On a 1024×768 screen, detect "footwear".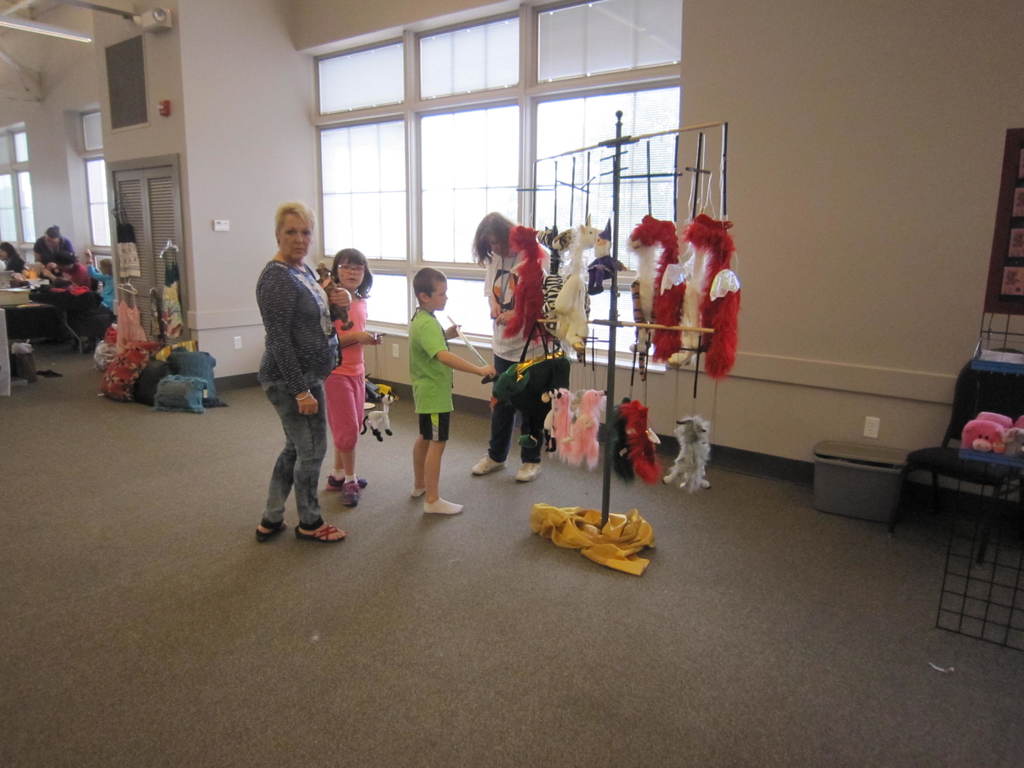
467:452:508:477.
